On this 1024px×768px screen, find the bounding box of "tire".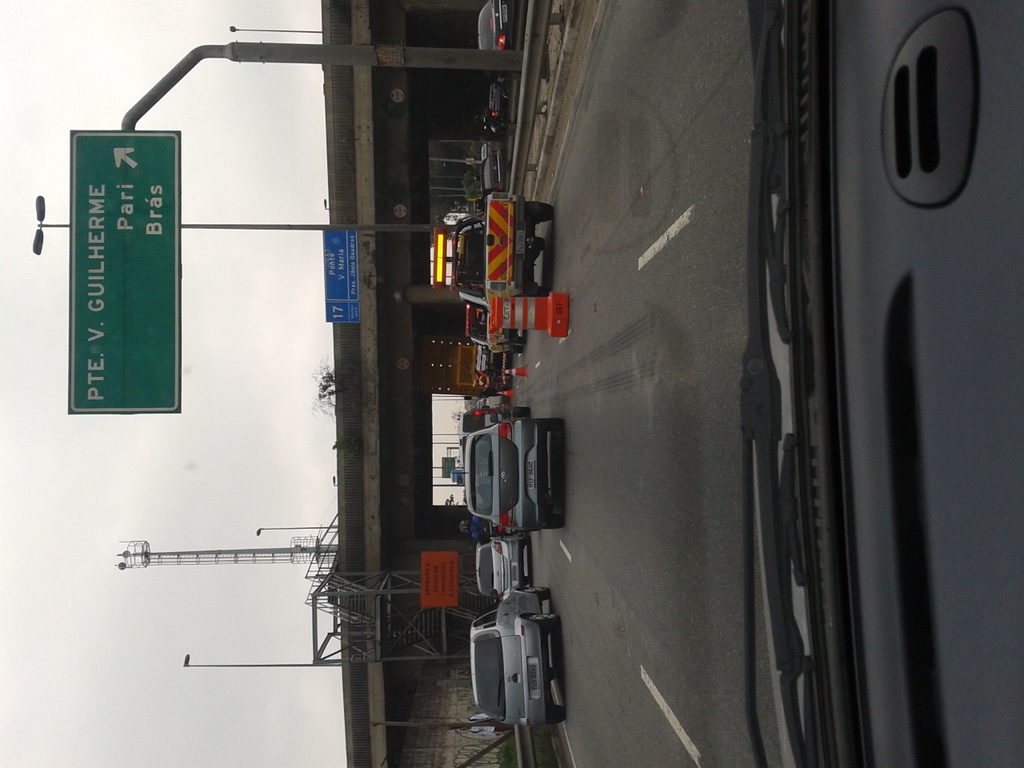
Bounding box: locate(530, 610, 550, 623).
